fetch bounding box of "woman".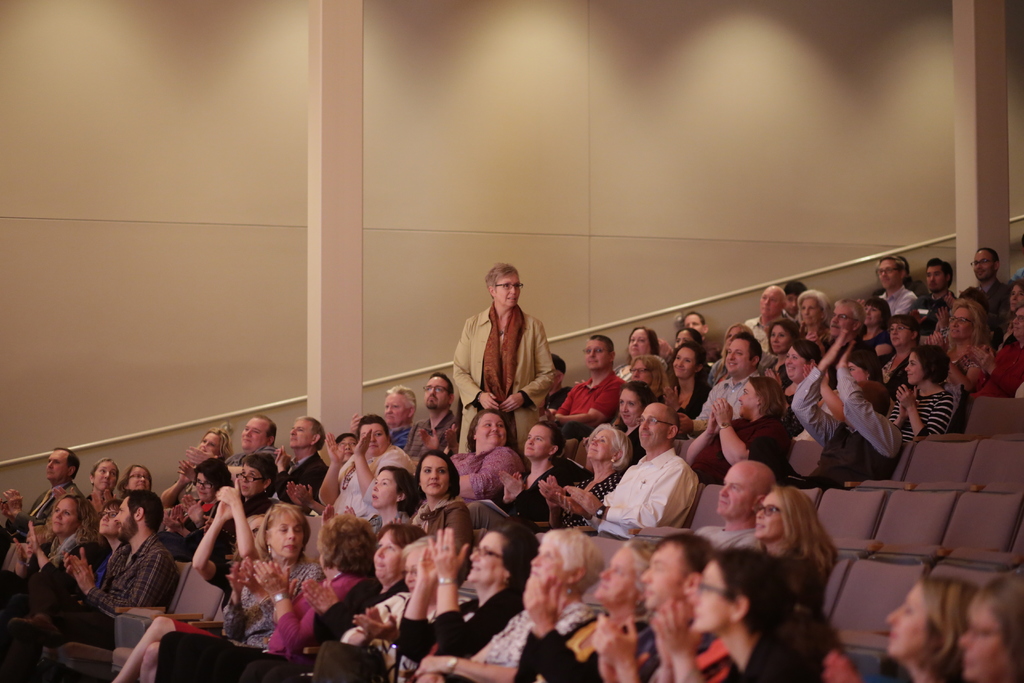
Bbox: {"left": 660, "top": 342, "right": 717, "bottom": 423}.
